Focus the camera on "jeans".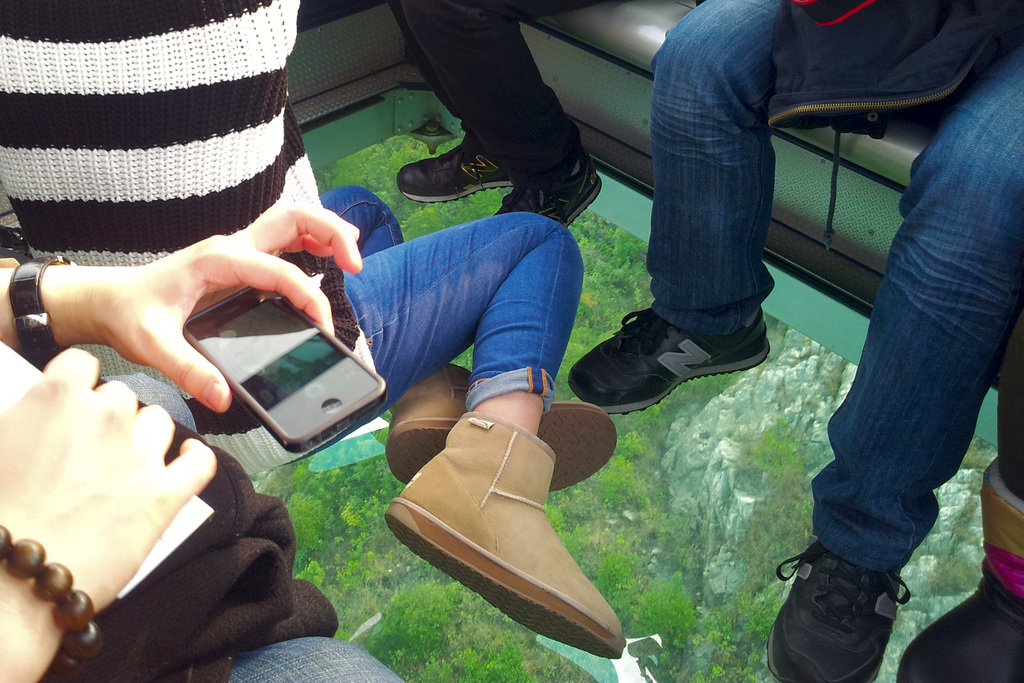
Focus region: x1=384 y1=0 x2=602 y2=190.
